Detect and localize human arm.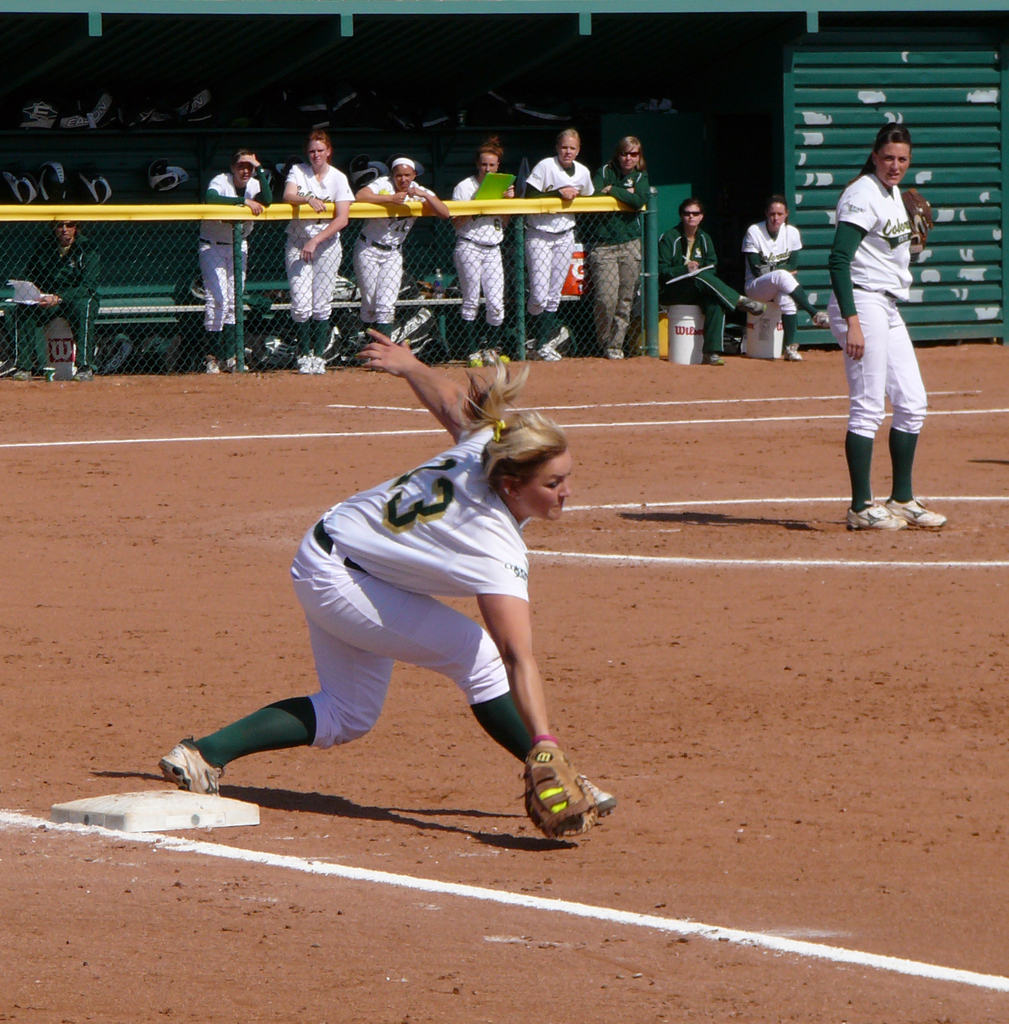
Localized at {"left": 250, "top": 150, "right": 269, "bottom": 200}.
